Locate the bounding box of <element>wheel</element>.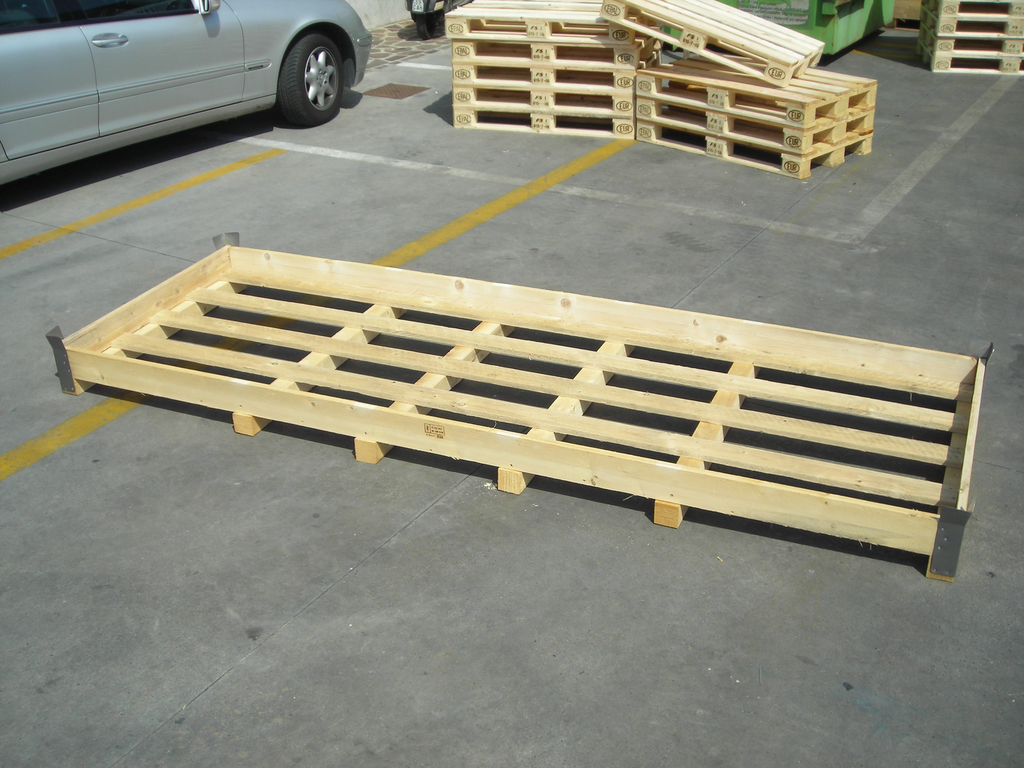
Bounding box: rect(278, 22, 349, 122).
